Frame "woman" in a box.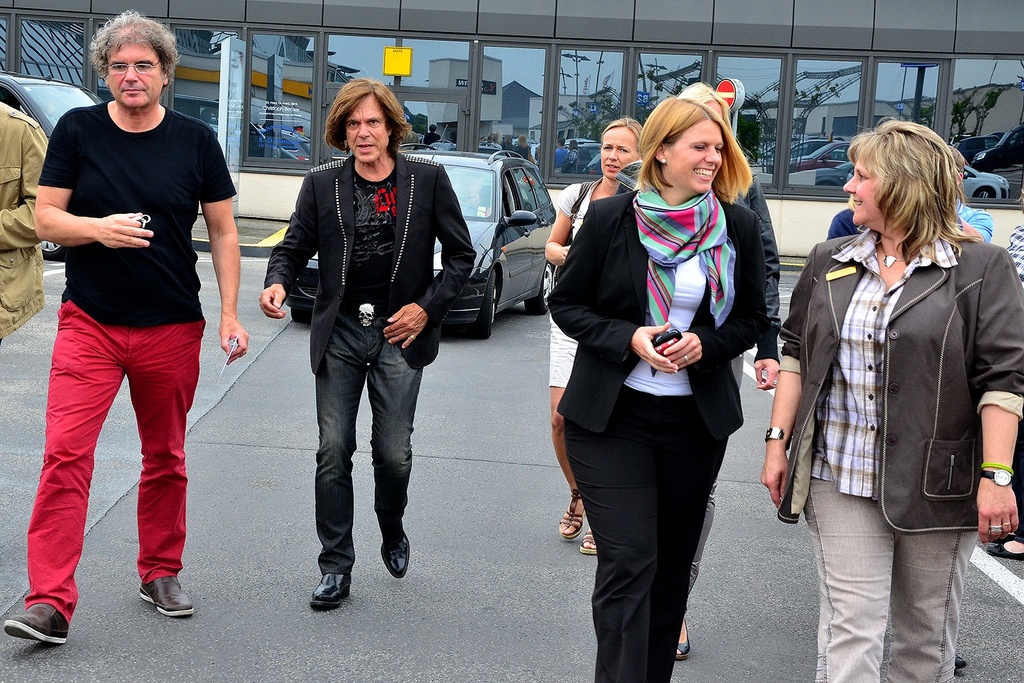
bbox=(609, 82, 782, 657).
